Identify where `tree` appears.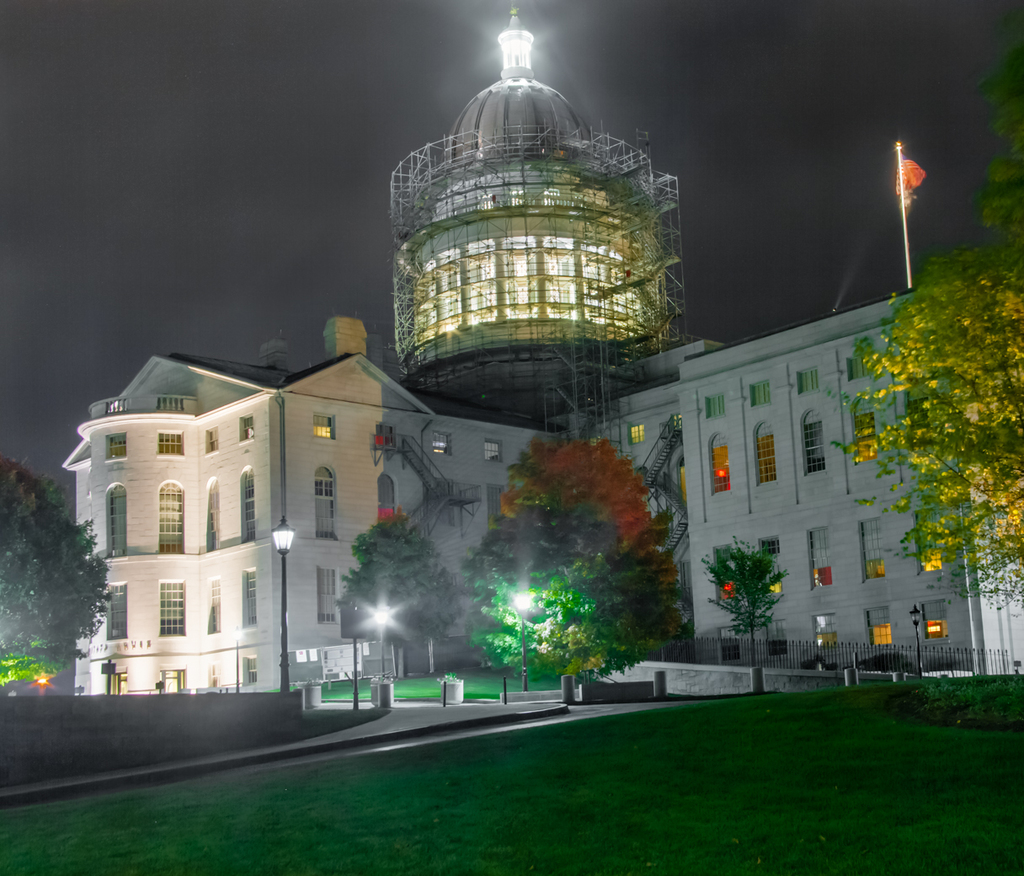
Appears at [x1=461, y1=486, x2=708, y2=687].
